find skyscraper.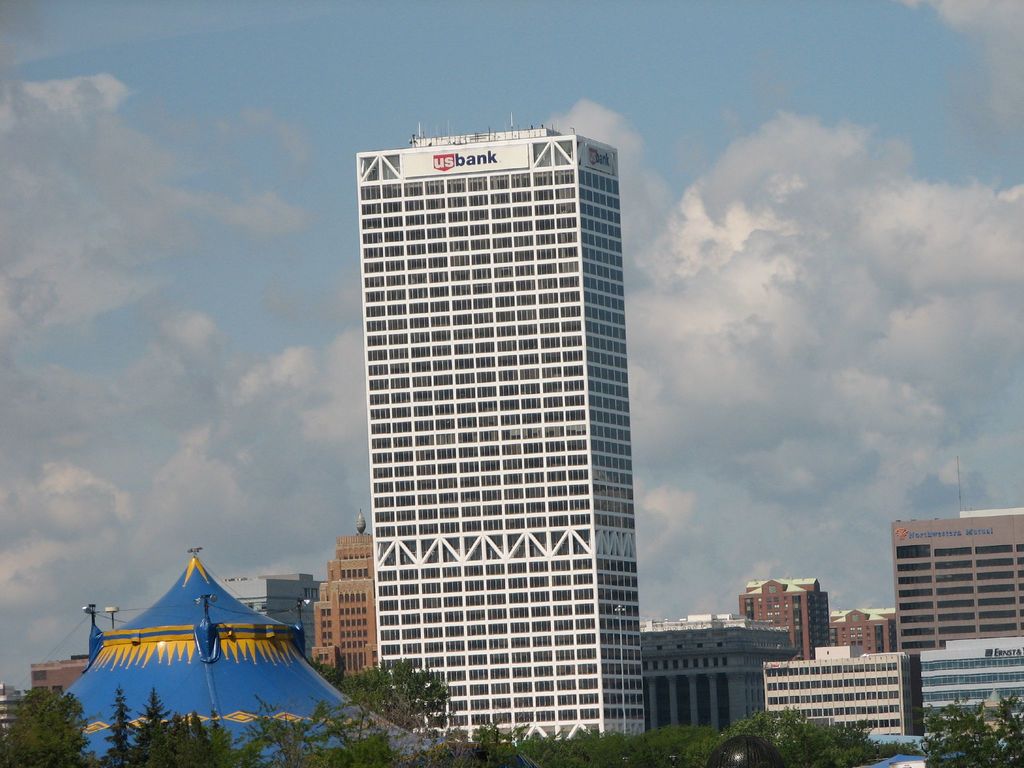
box(630, 613, 792, 746).
